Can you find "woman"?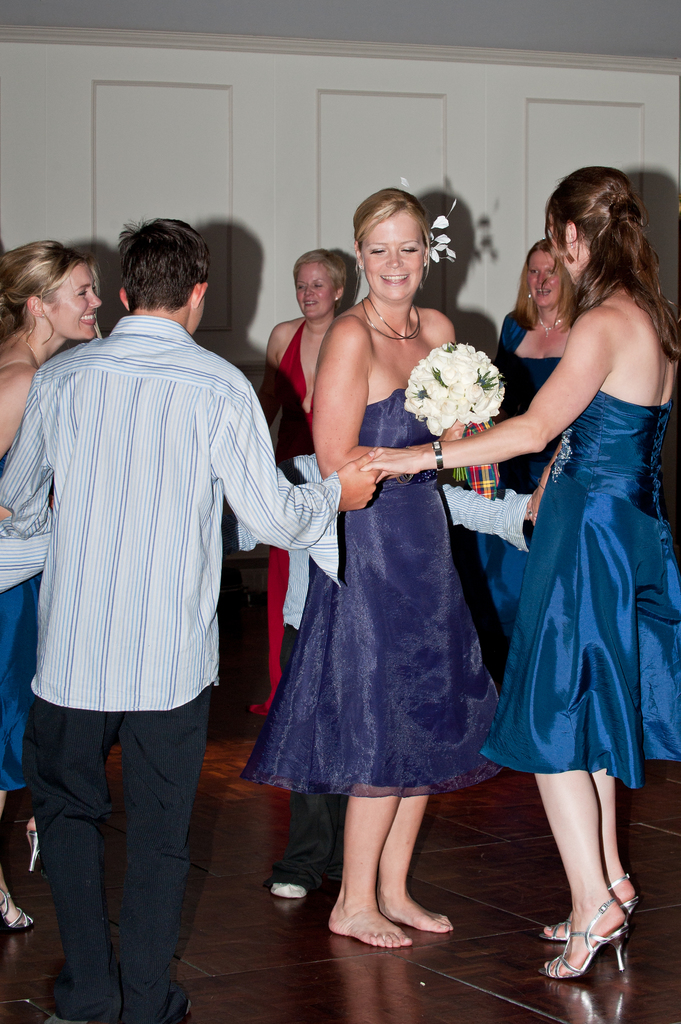
Yes, bounding box: Rect(240, 245, 357, 723).
